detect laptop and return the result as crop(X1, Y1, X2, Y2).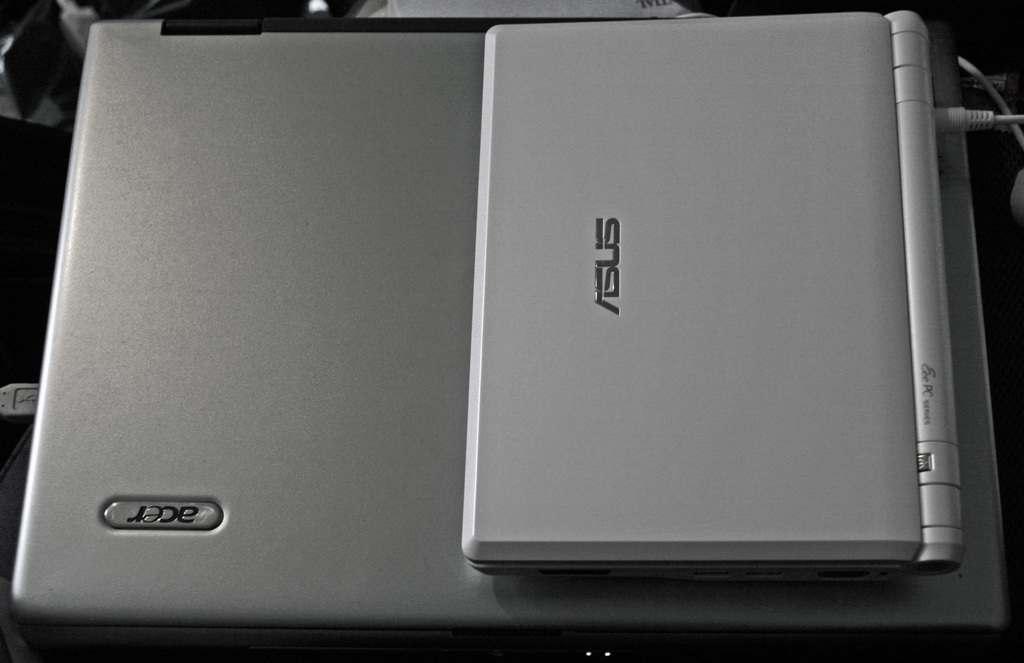
crop(467, 8, 960, 571).
